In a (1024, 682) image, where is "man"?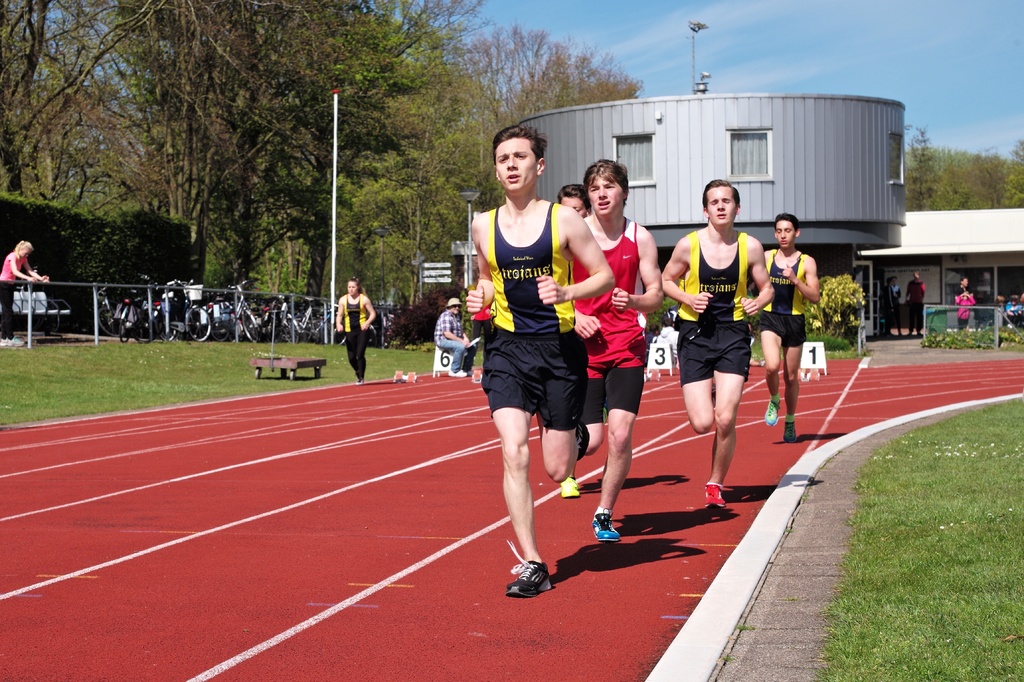
{"x1": 556, "y1": 185, "x2": 586, "y2": 501}.
